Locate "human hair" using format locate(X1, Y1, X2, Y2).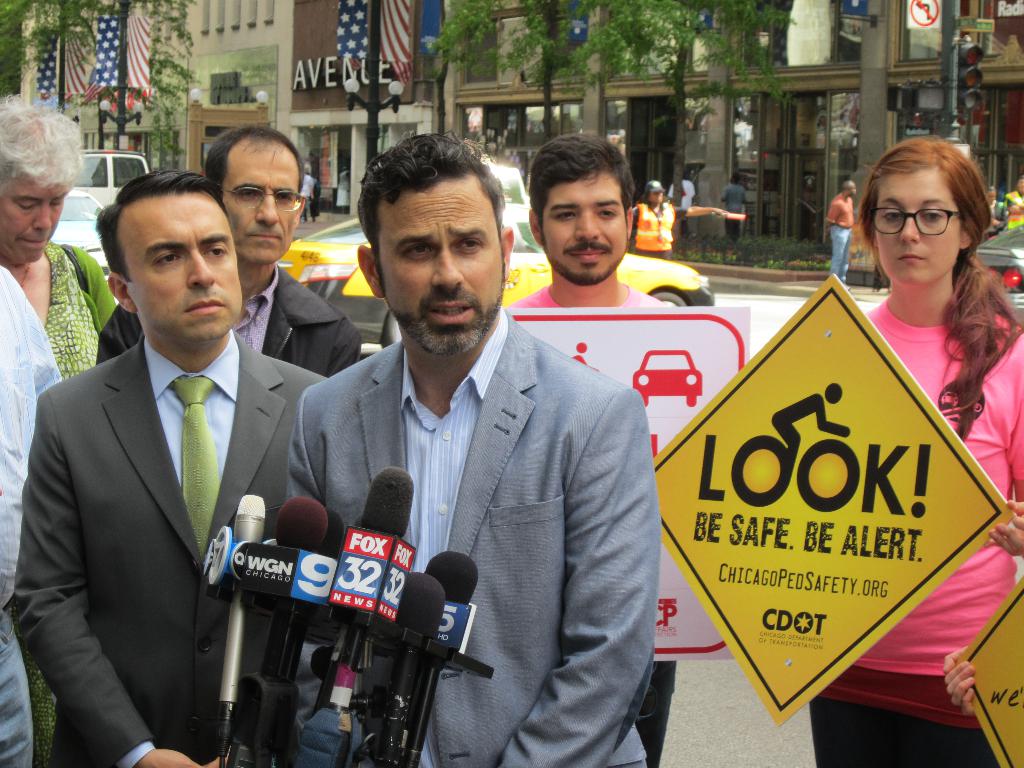
locate(0, 88, 82, 196).
